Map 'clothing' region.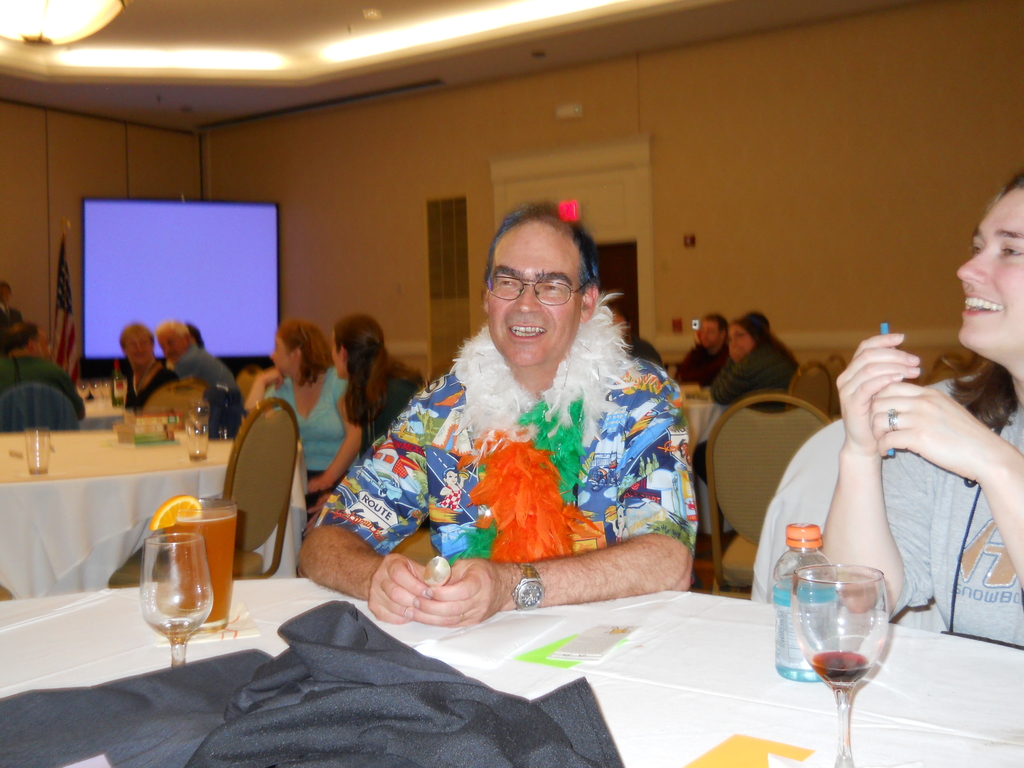
Mapped to crop(174, 345, 239, 397).
